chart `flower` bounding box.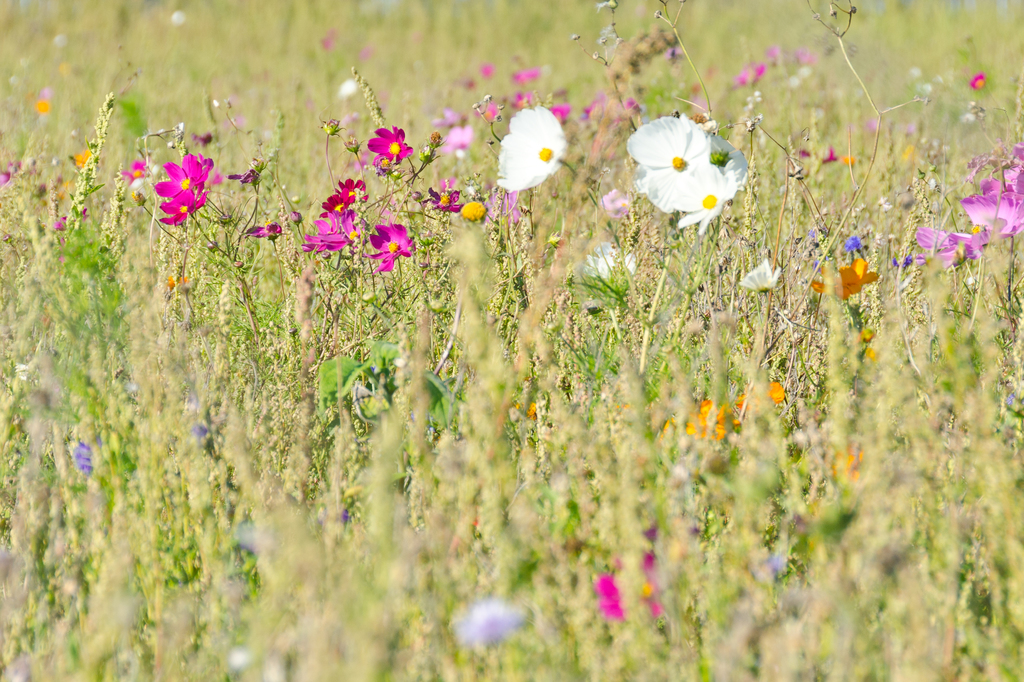
Charted: 742:258:787:287.
